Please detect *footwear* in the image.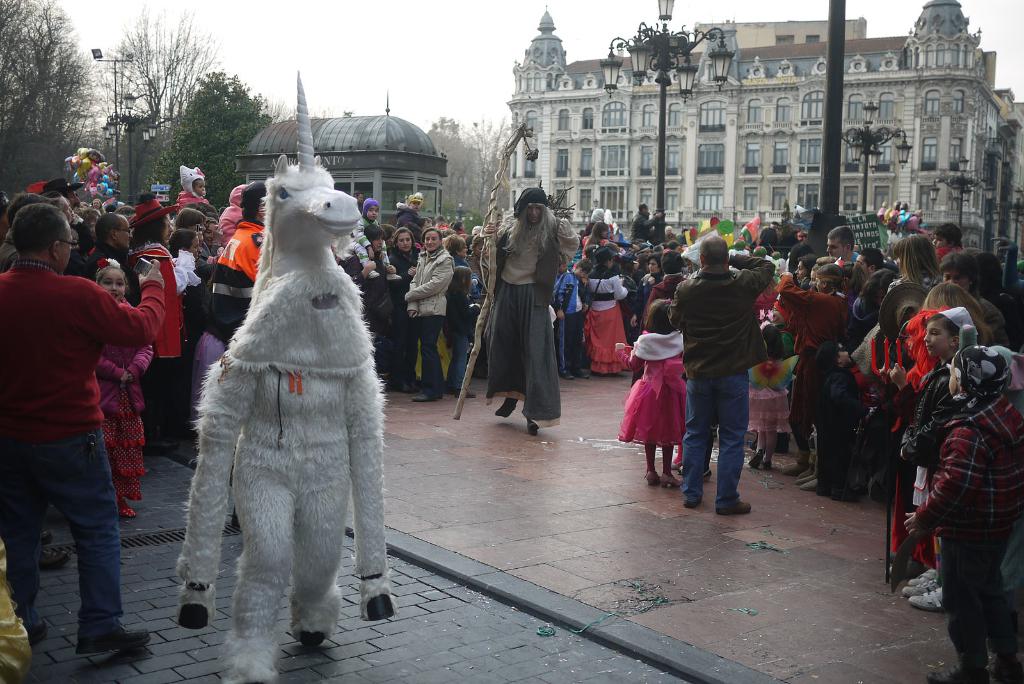
[712, 498, 751, 515].
